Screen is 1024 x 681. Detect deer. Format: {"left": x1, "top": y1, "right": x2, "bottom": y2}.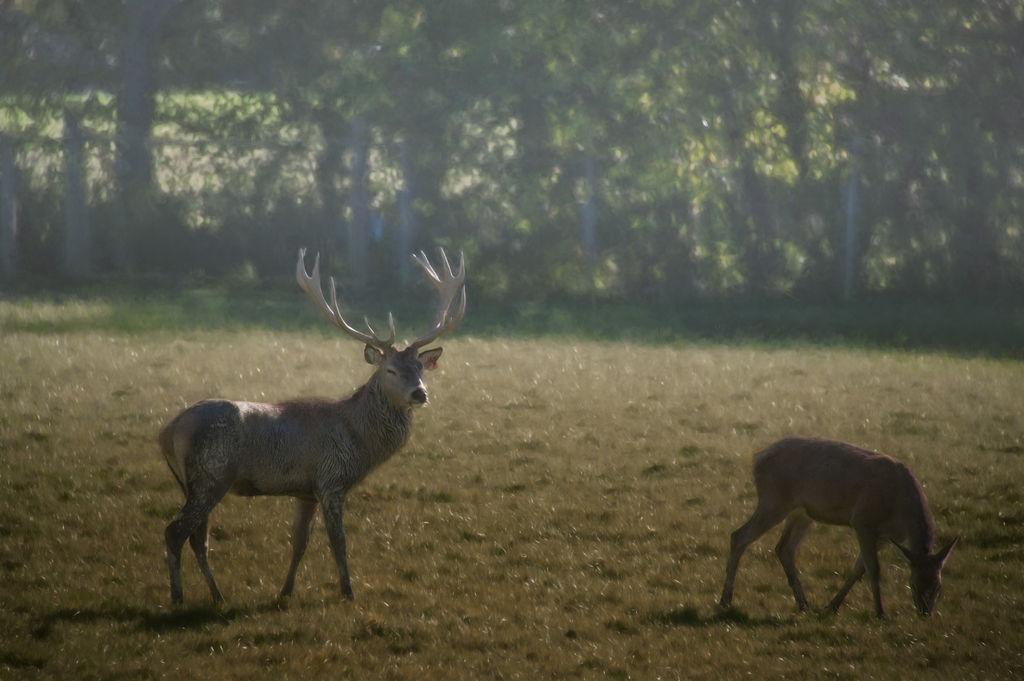
{"left": 715, "top": 437, "right": 954, "bottom": 612}.
